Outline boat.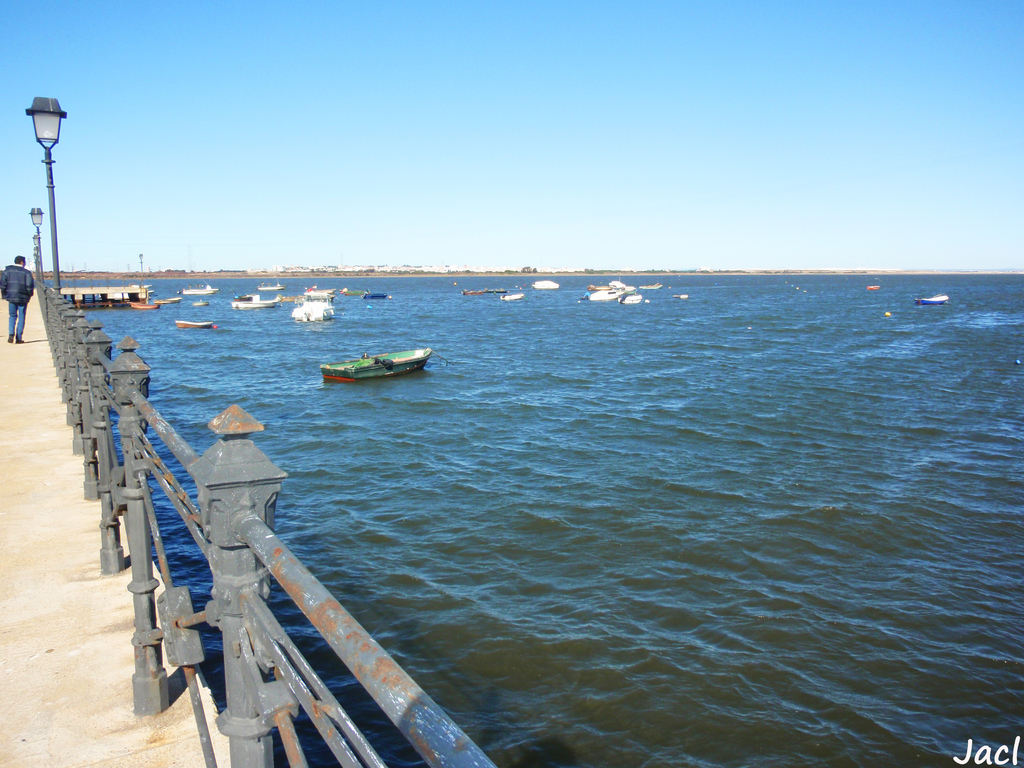
Outline: [609,280,634,291].
